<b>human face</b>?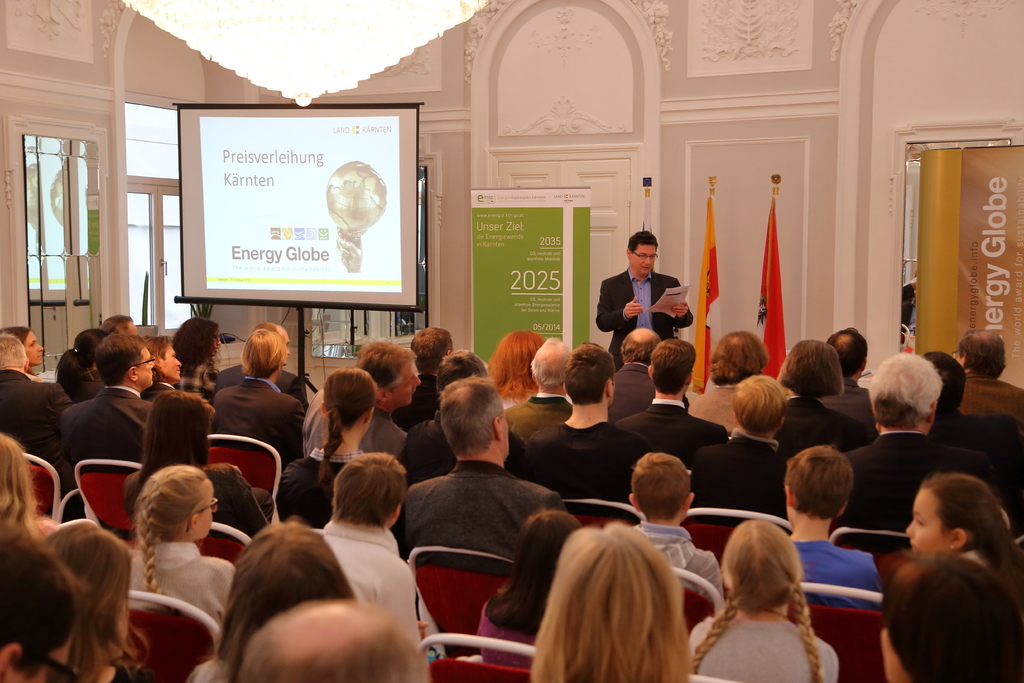
Rect(28, 336, 43, 366)
